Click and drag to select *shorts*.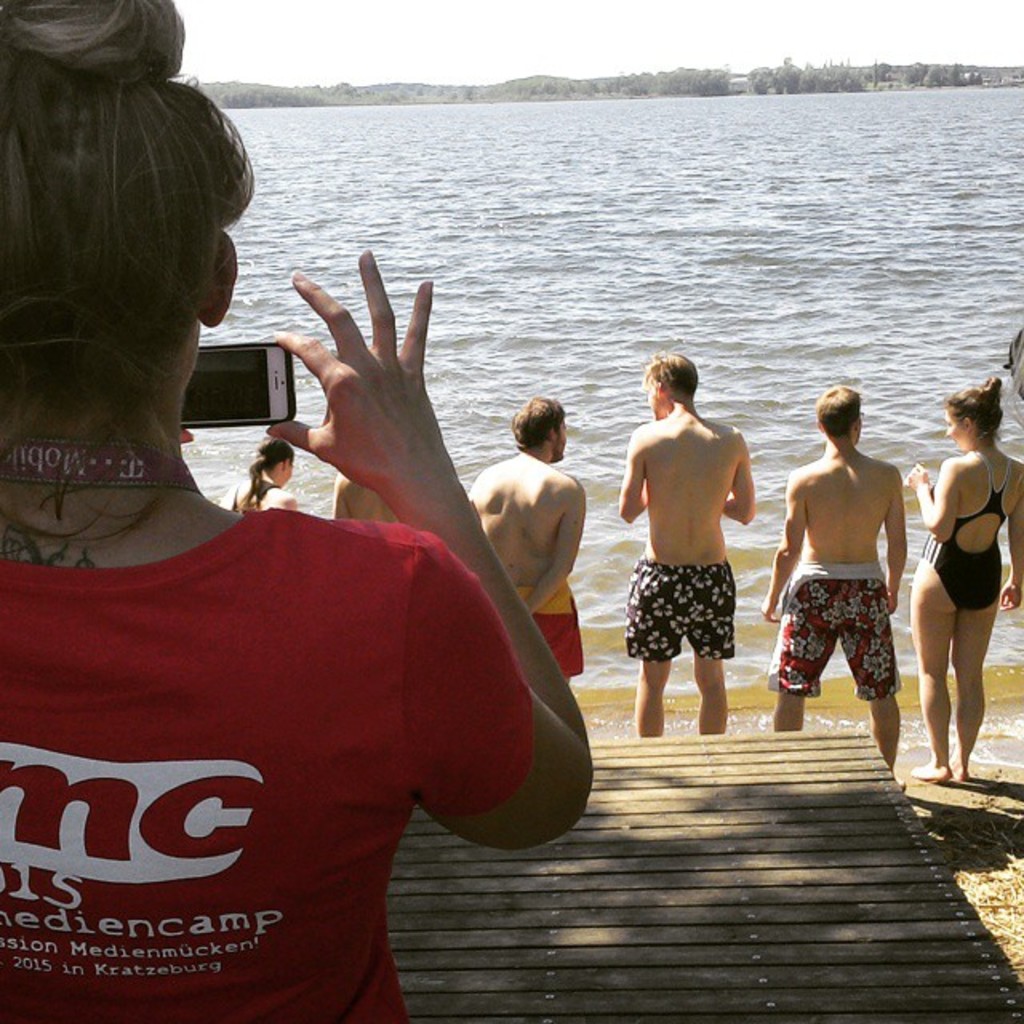
Selection: bbox(646, 558, 765, 669).
